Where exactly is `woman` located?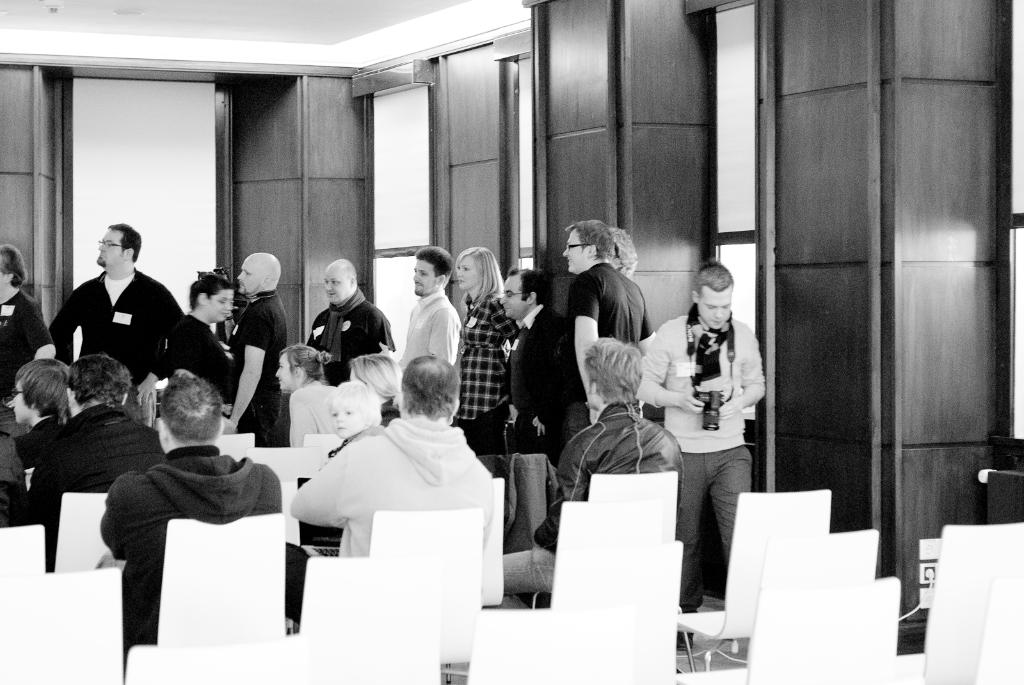
Its bounding box is x1=451 y1=243 x2=518 y2=455.
